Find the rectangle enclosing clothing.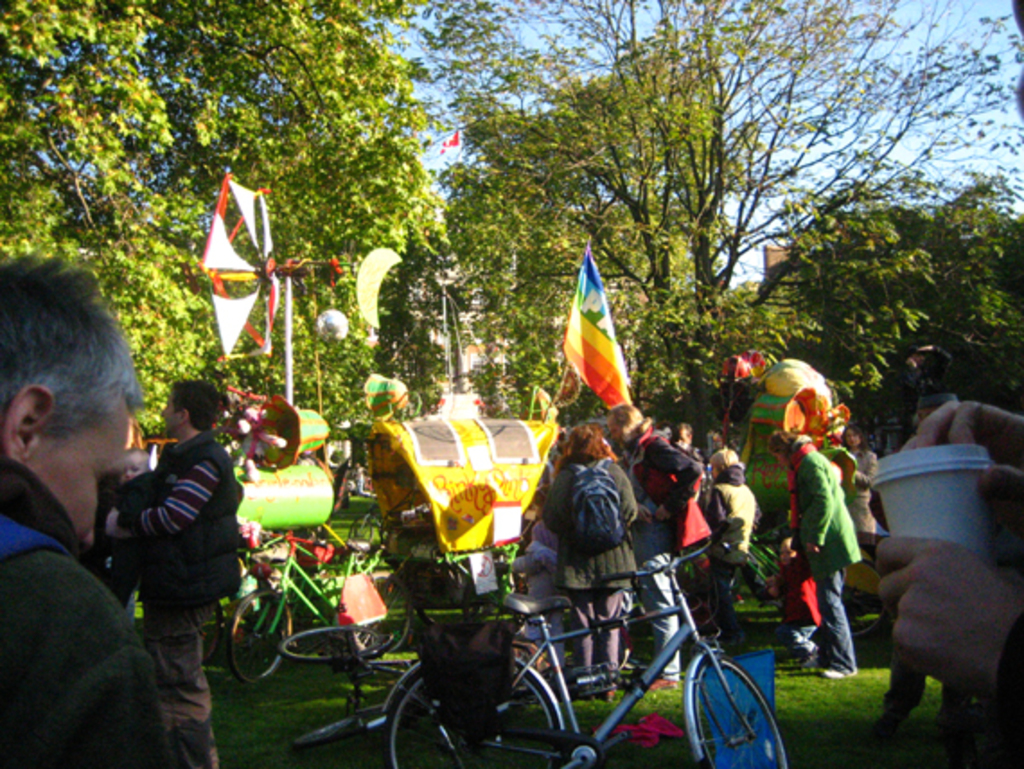
rect(774, 561, 825, 654).
